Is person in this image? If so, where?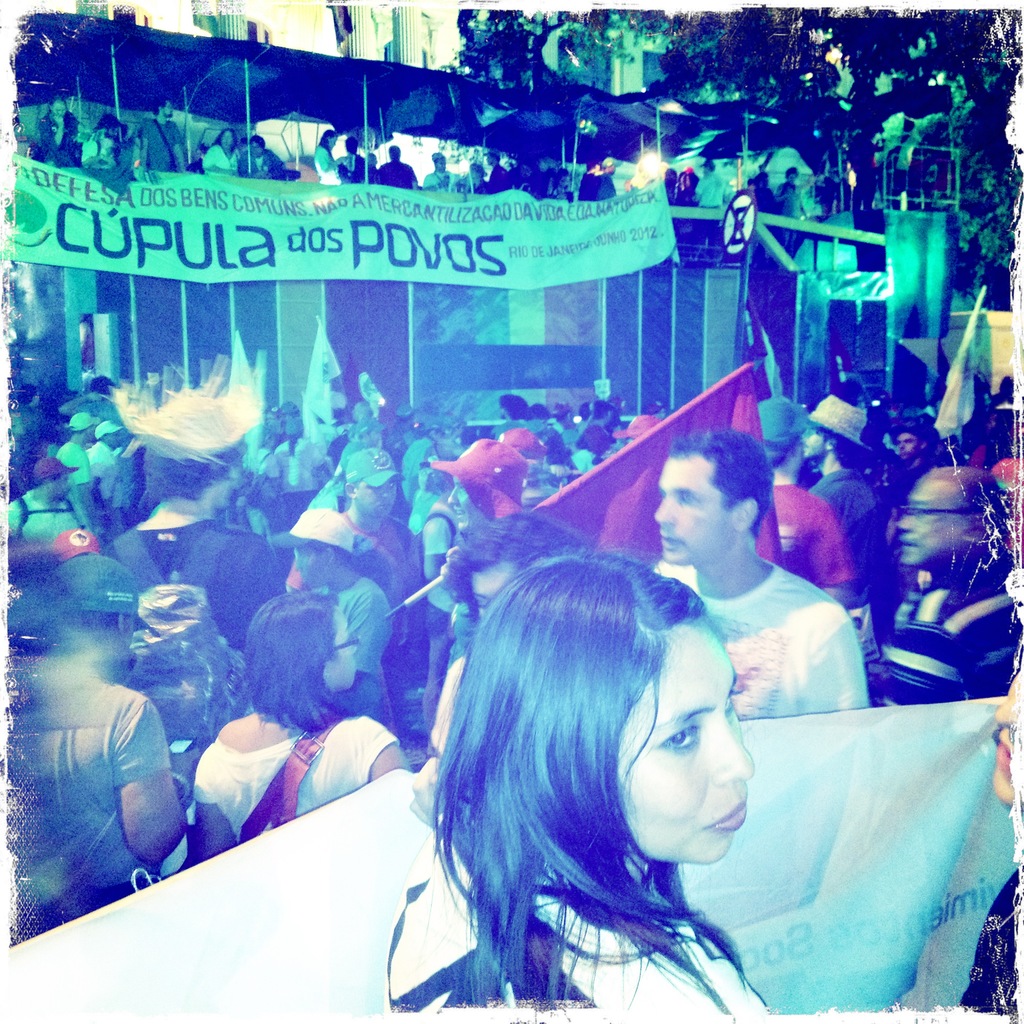
Yes, at locate(35, 577, 166, 936).
